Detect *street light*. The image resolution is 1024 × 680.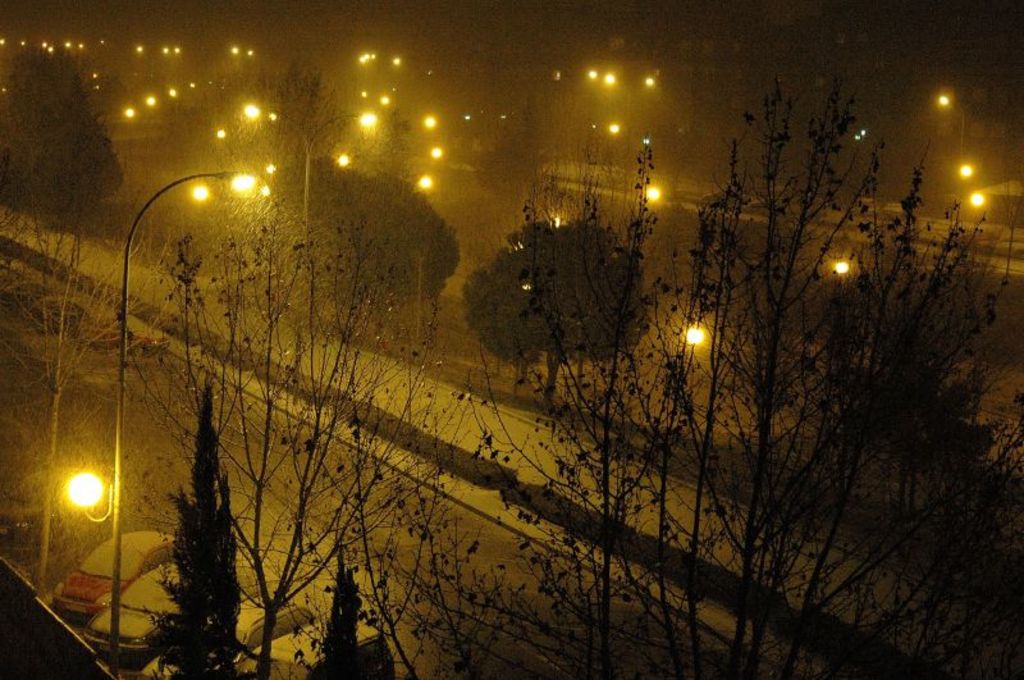
[x1=239, y1=96, x2=383, y2=329].
